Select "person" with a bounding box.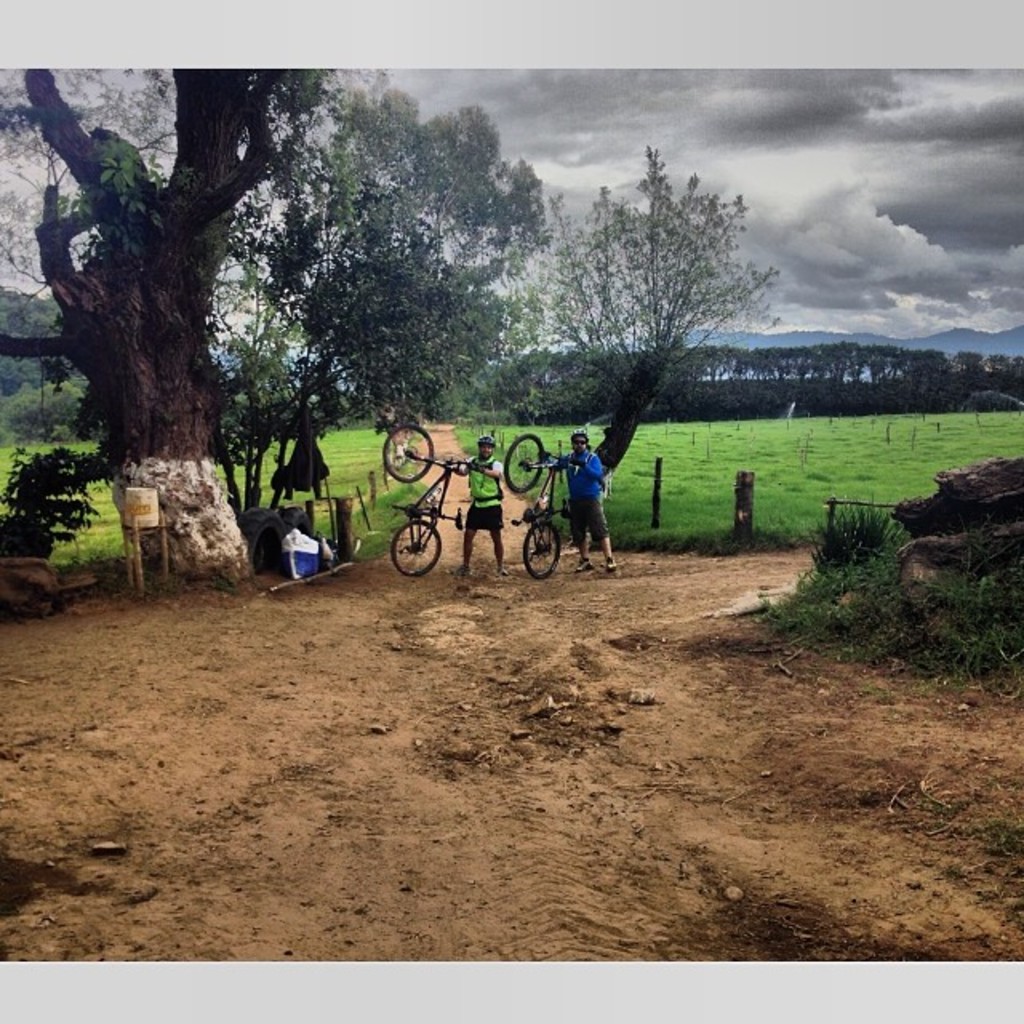
[x1=549, y1=434, x2=605, y2=565].
